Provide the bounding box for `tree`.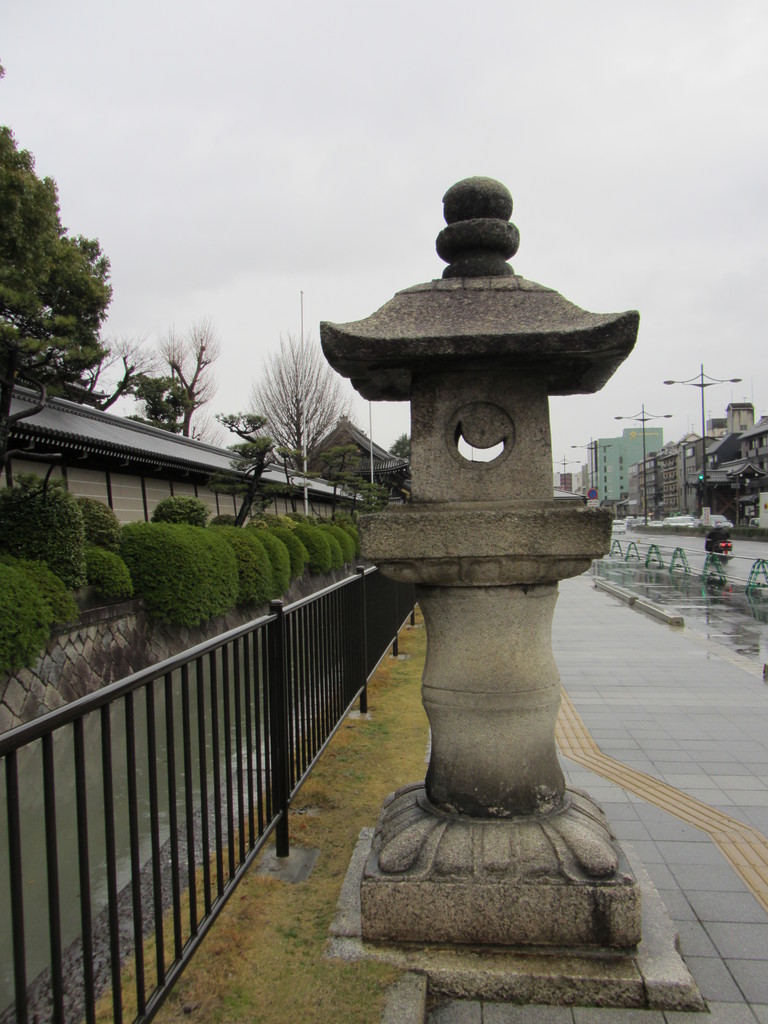
(x1=67, y1=324, x2=184, y2=420).
